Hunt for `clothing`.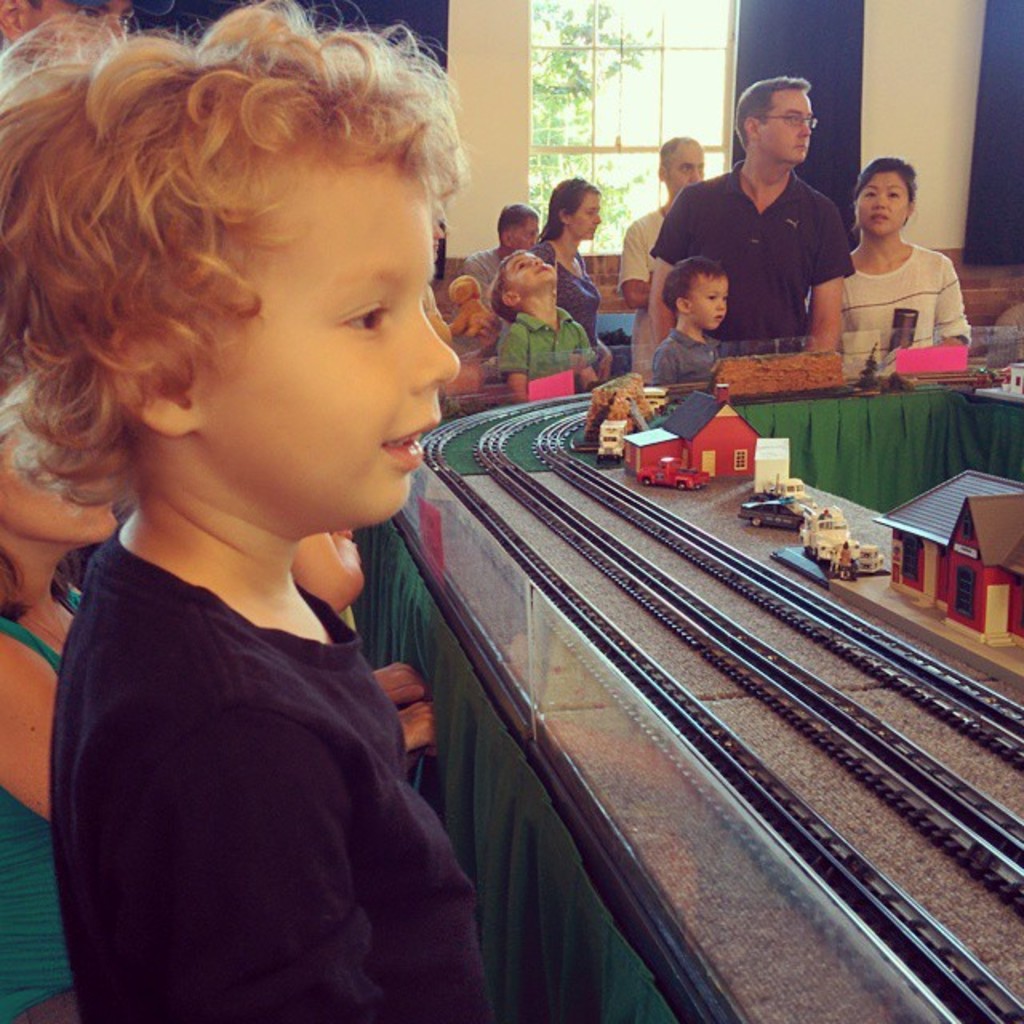
Hunted down at 987,301,1022,366.
